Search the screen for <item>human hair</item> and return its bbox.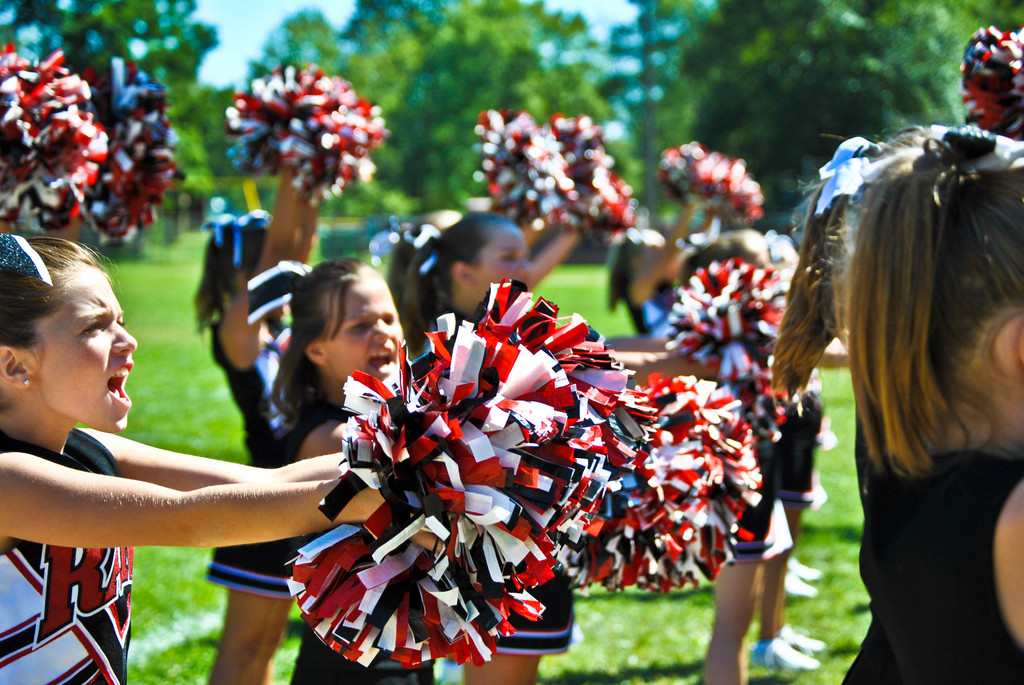
Found: 768 130 919 387.
